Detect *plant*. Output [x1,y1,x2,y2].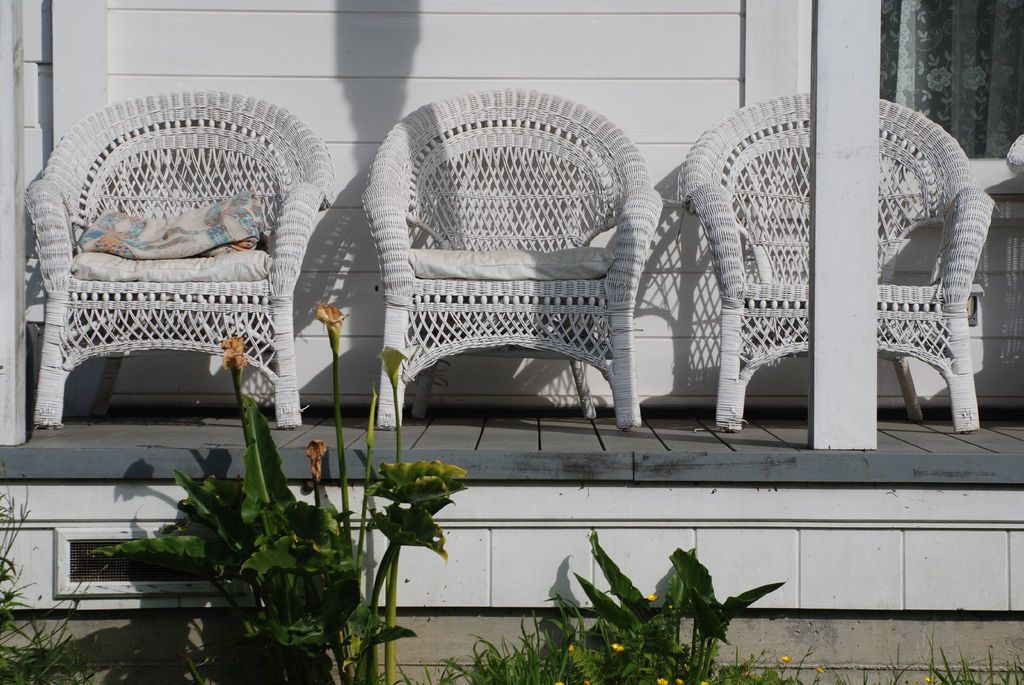
[88,303,473,684].
